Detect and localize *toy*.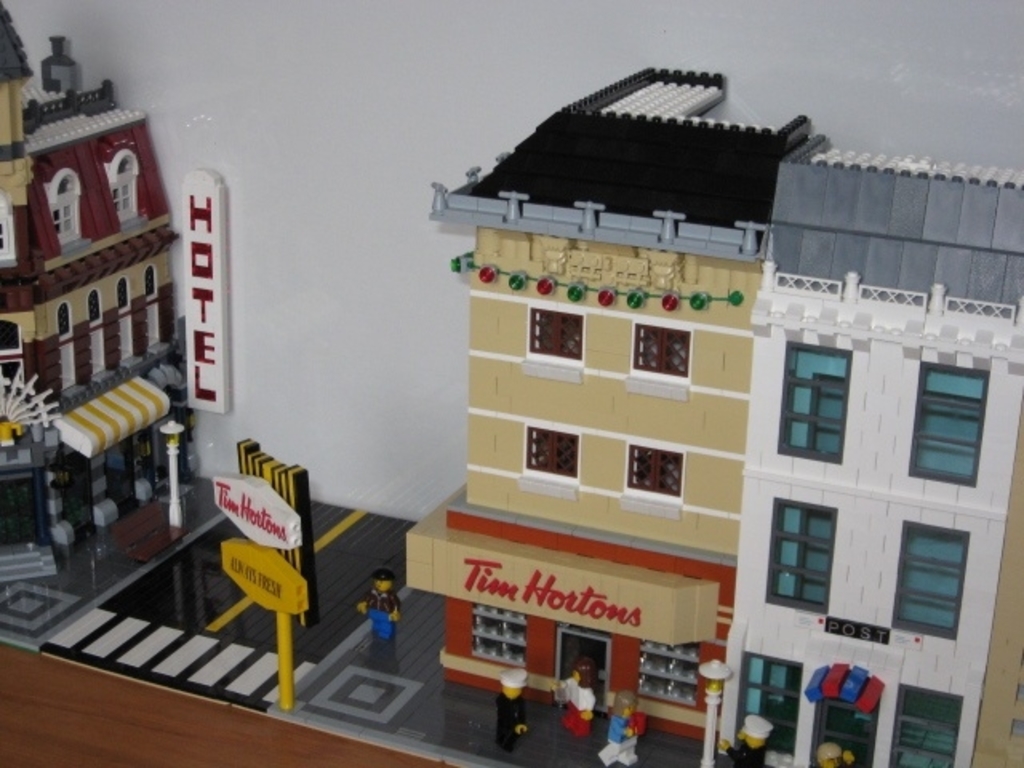
Localized at bbox=(0, 0, 218, 576).
